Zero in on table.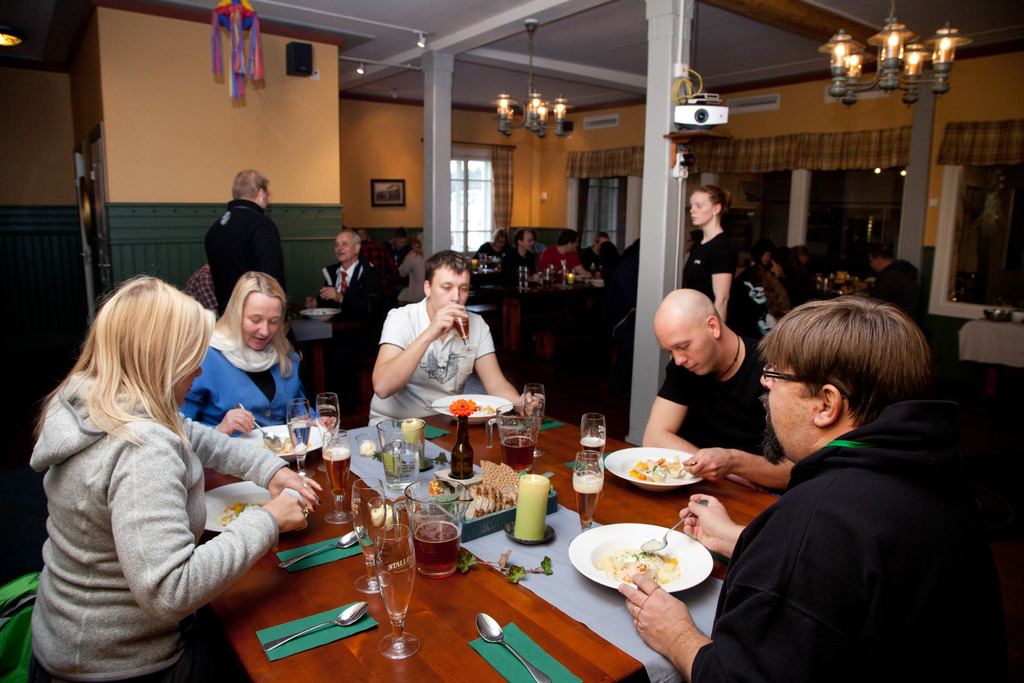
Zeroed in: <region>161, 446, 833, 682</region>.
